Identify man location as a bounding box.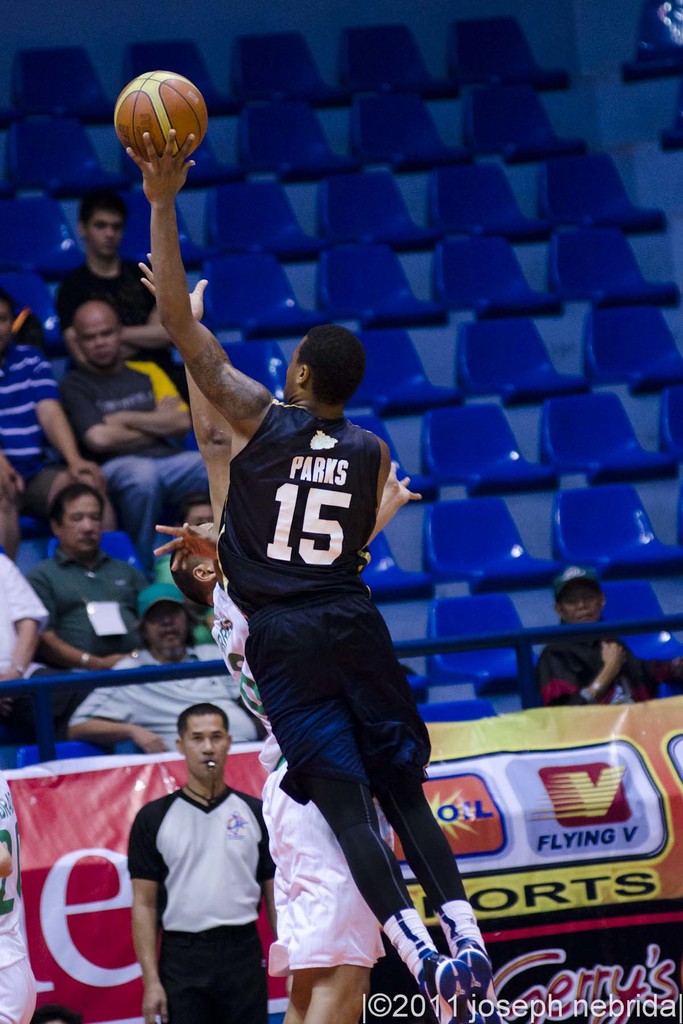
(left=115, top=113, right=509, bottom=1019).
